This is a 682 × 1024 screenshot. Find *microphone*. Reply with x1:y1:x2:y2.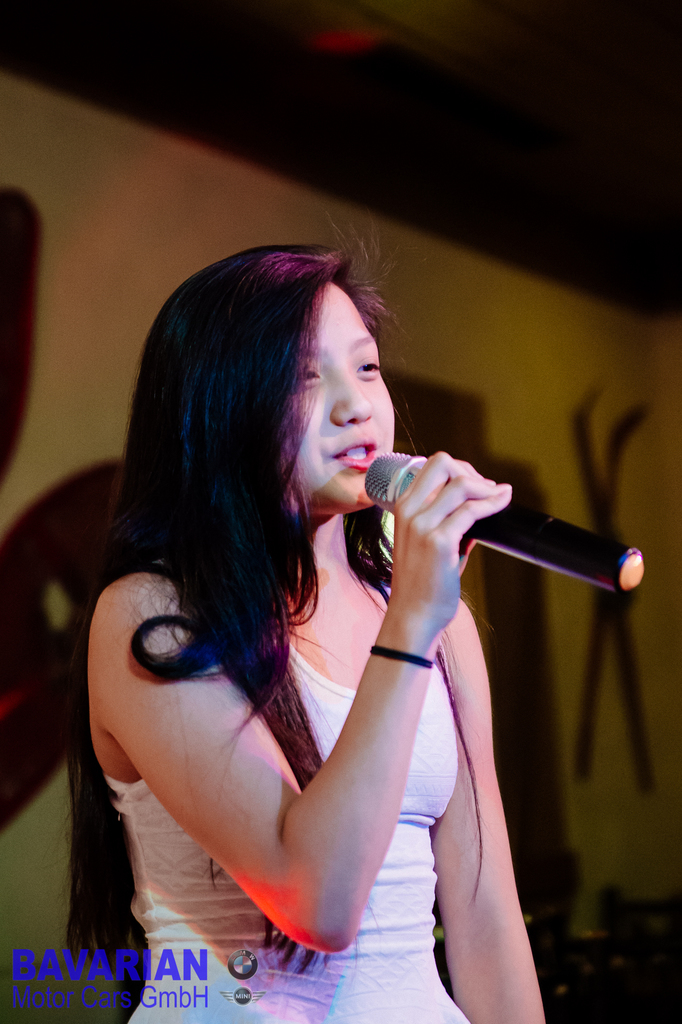
366:455:645:593.
